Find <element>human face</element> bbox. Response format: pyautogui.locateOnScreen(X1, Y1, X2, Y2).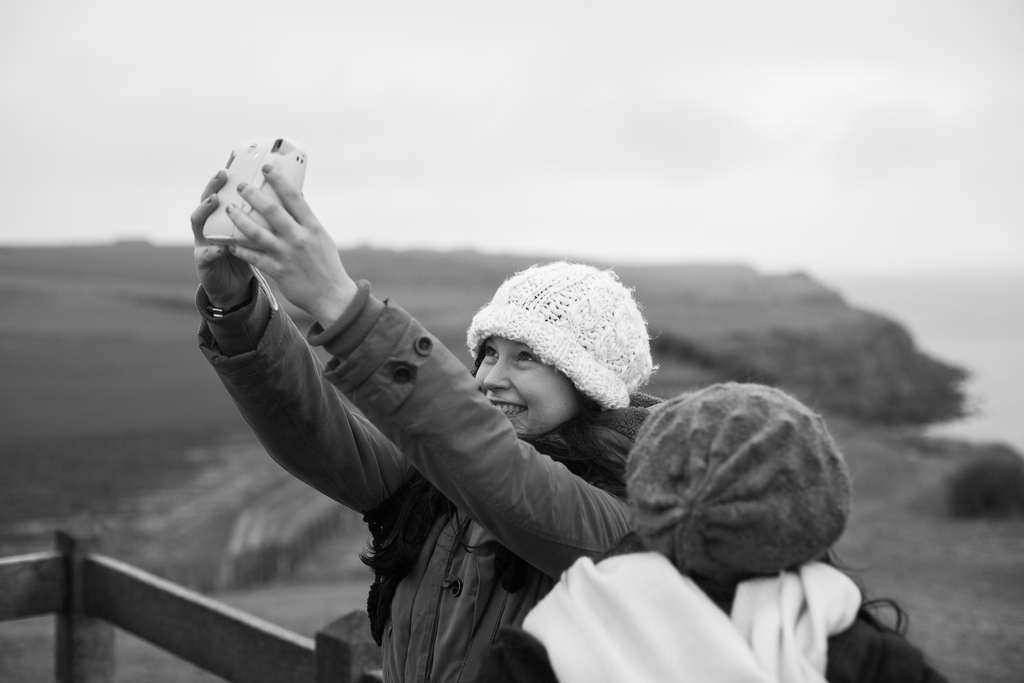
pyautogui.locateOnScreen(471, 334, 578, 436).
